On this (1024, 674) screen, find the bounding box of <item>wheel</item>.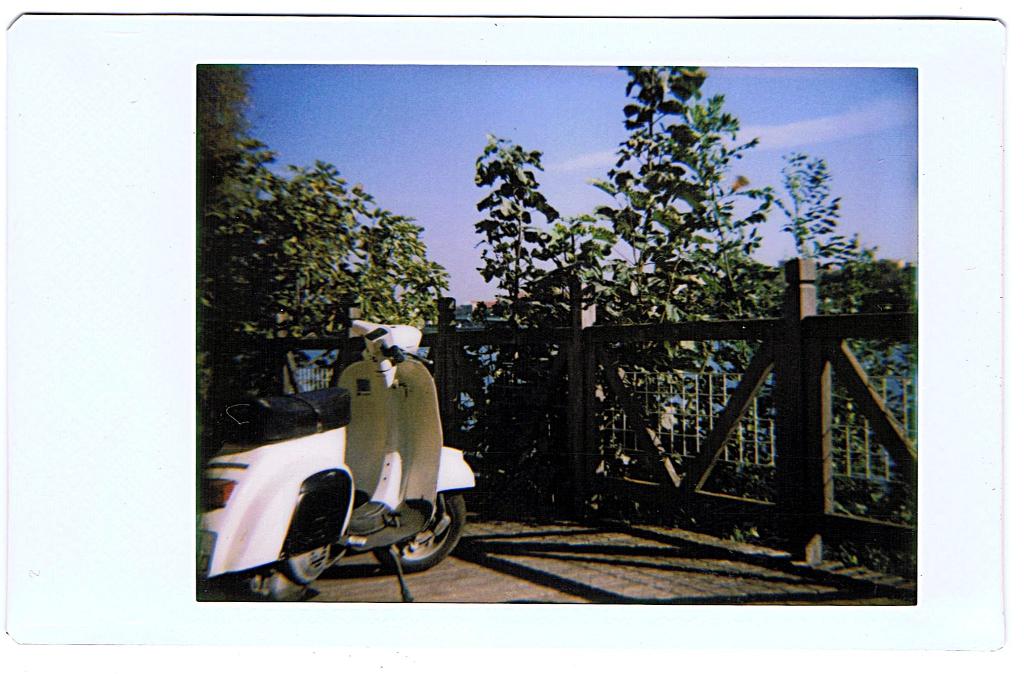
Bounding box: 219/569/308/607.
